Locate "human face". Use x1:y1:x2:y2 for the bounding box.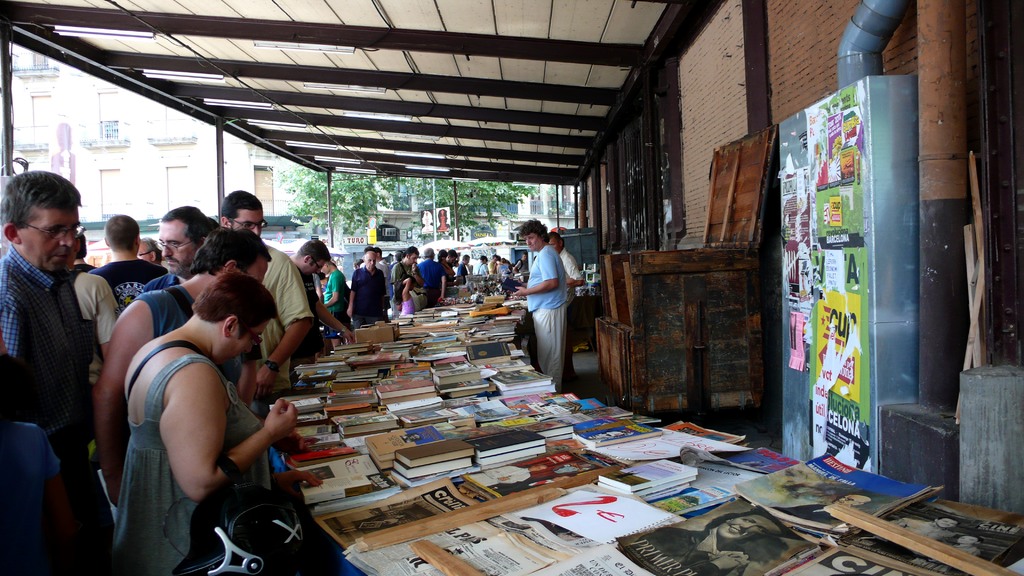
241:254:268:282.
